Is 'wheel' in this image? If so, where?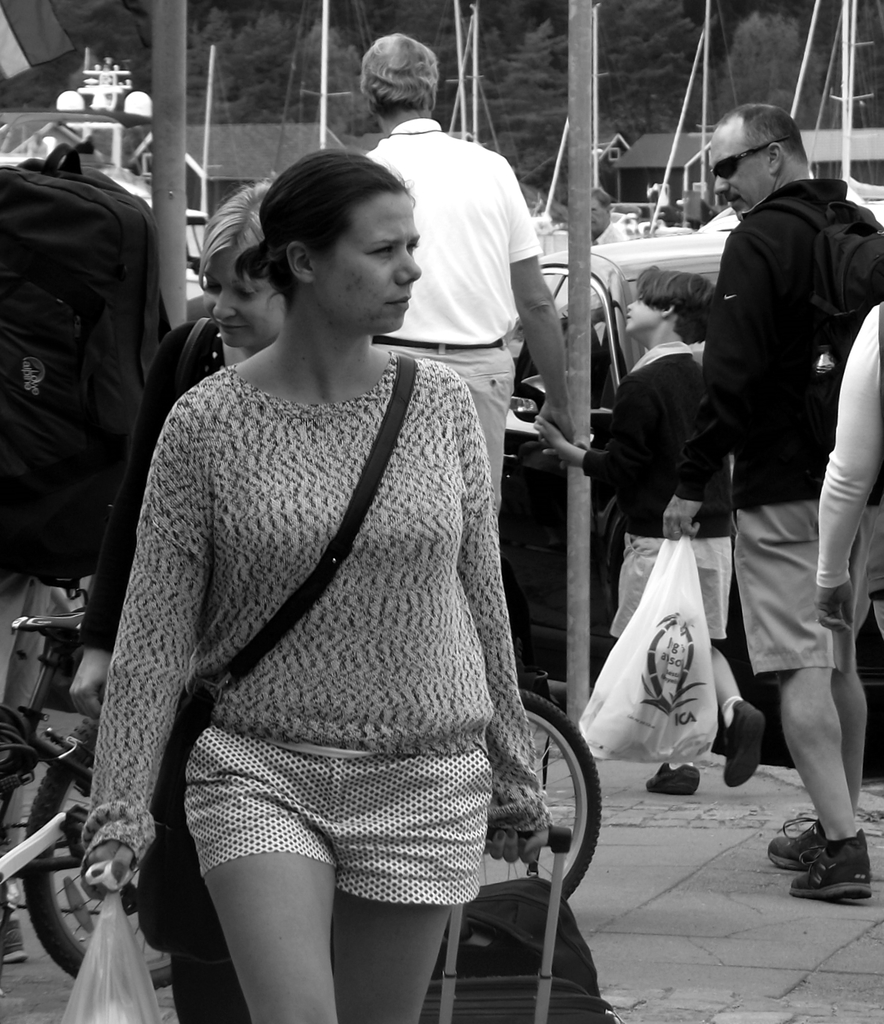
Yes, at (left=13, top=701, right=174, bottom=994).
